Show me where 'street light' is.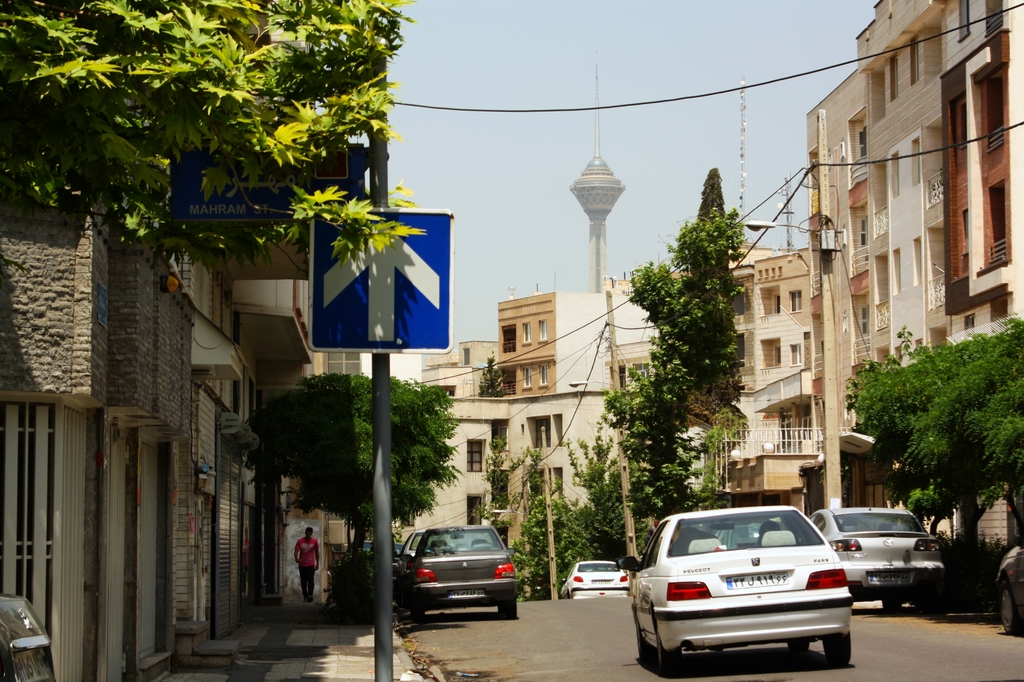
'street light' is at box(564, 378, 640, 559).
